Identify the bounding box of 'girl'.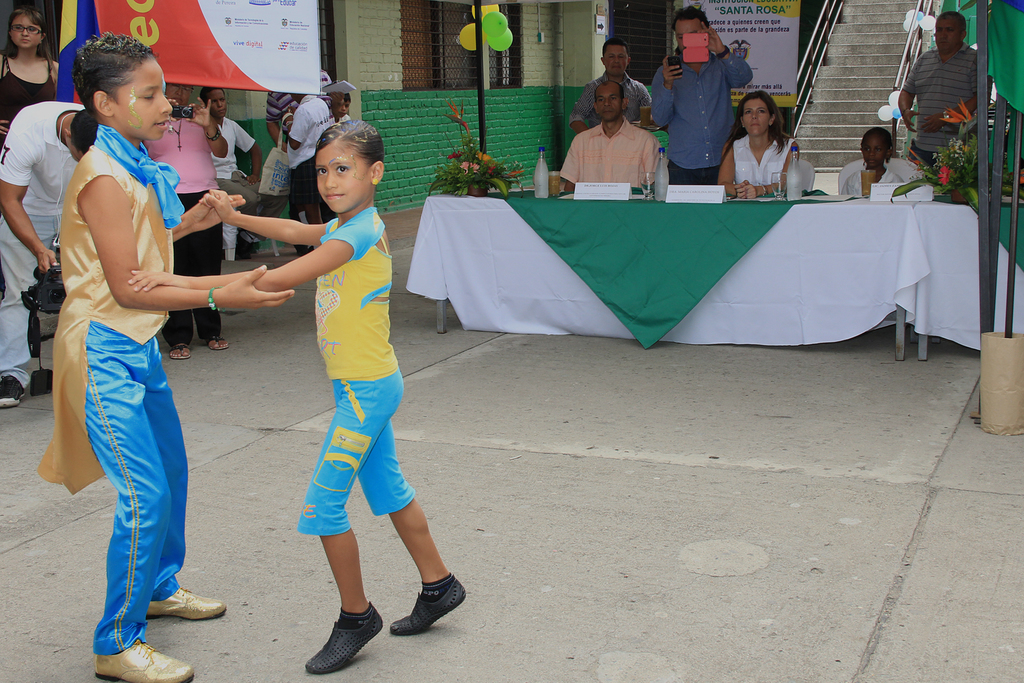
select_region(132, 116, 463, 670).
